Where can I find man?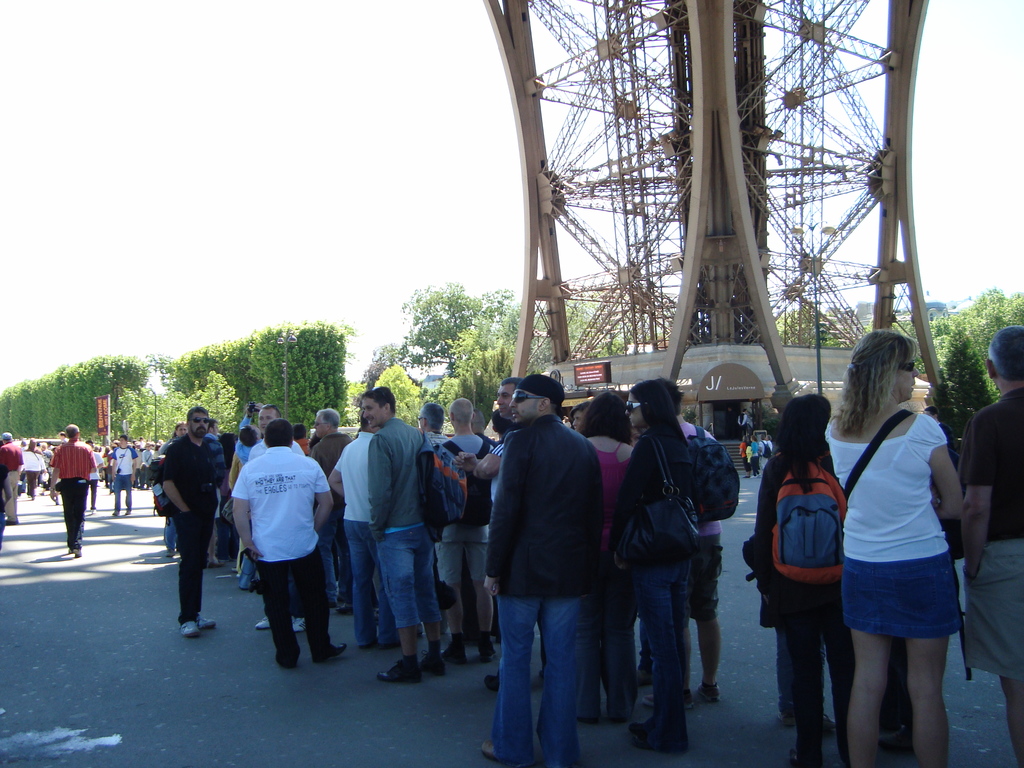
You can find it at box=[415, 395, 452, 646].
